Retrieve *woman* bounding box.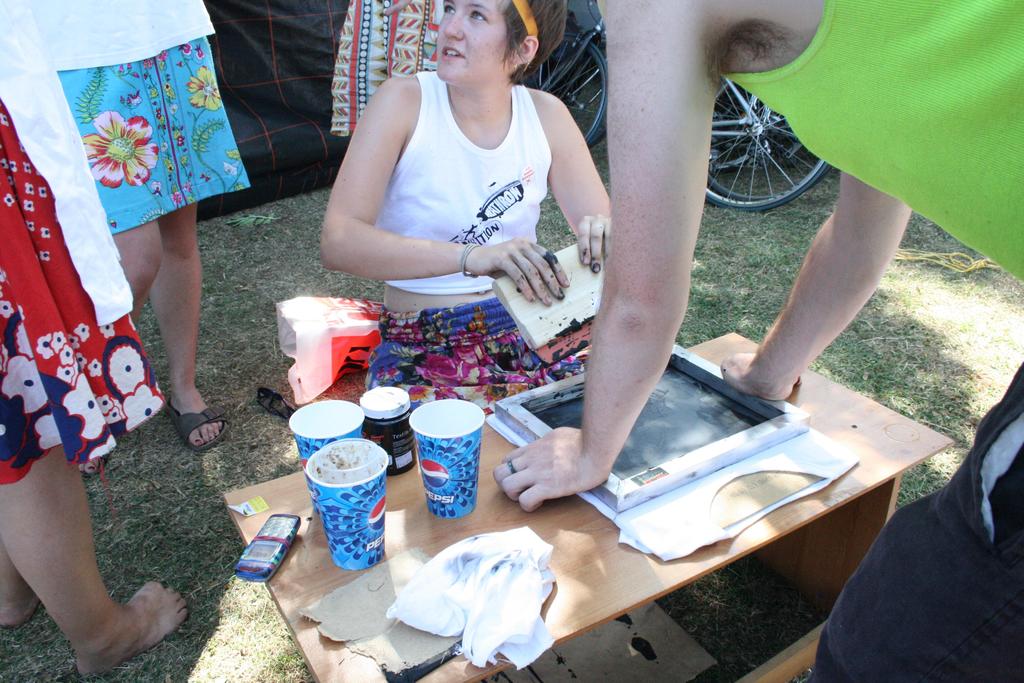
Bounding box: left=14, top=0, right=262, bottom=457.
